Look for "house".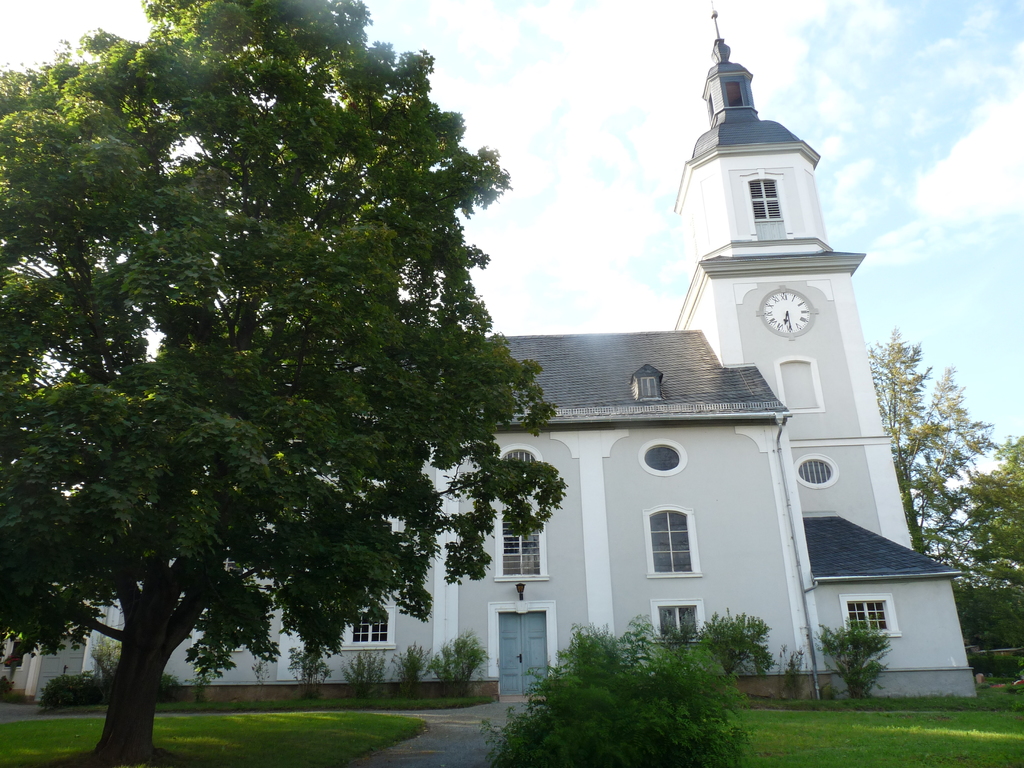
Found: {"left": 0, "top": 7, "right": 984, "bottom": 698}.
